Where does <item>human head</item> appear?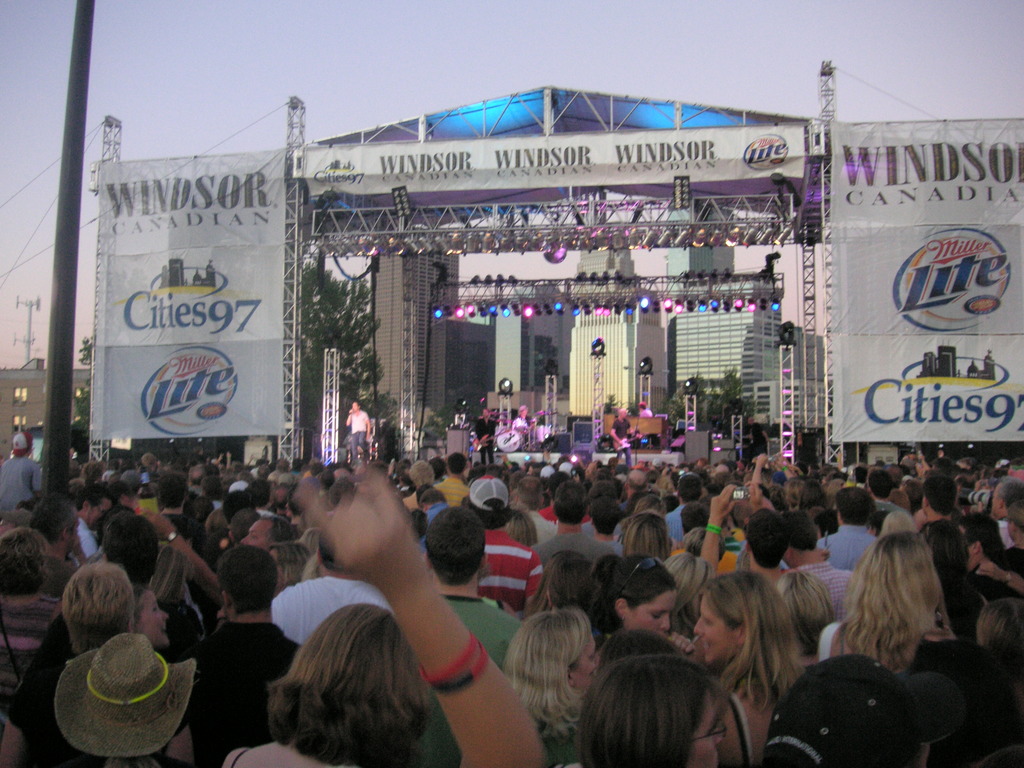
Appears at <region>922, 518, 973, 586</region>.
